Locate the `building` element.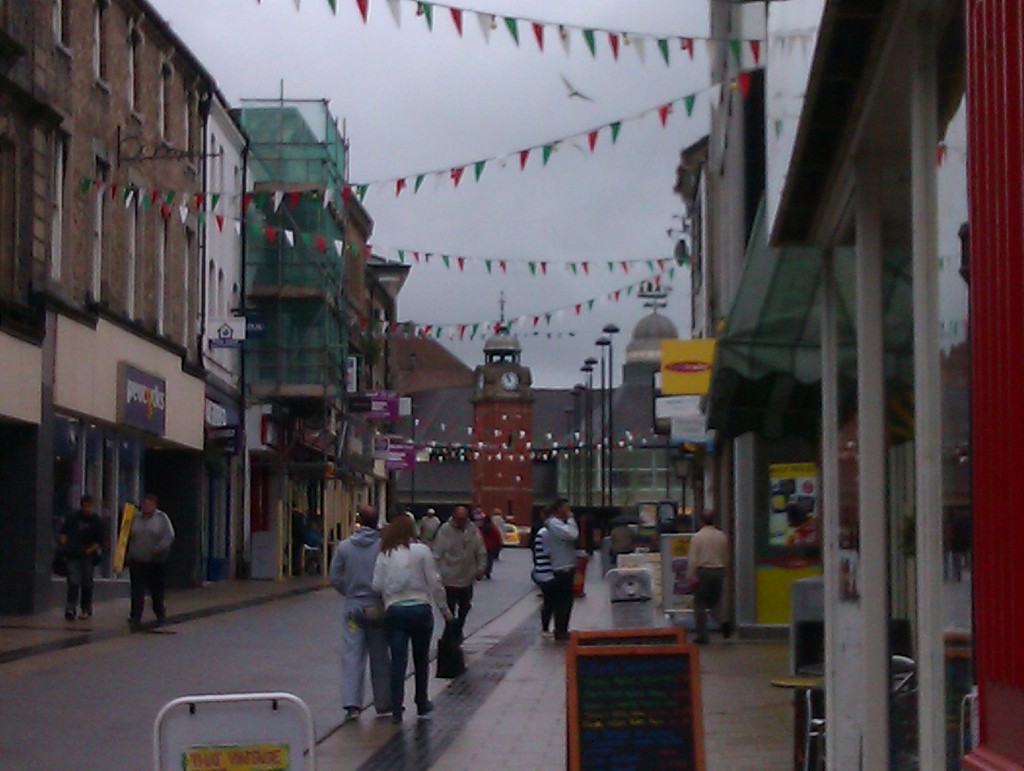
Element bbox: box=[392, 283, 710, 556].
